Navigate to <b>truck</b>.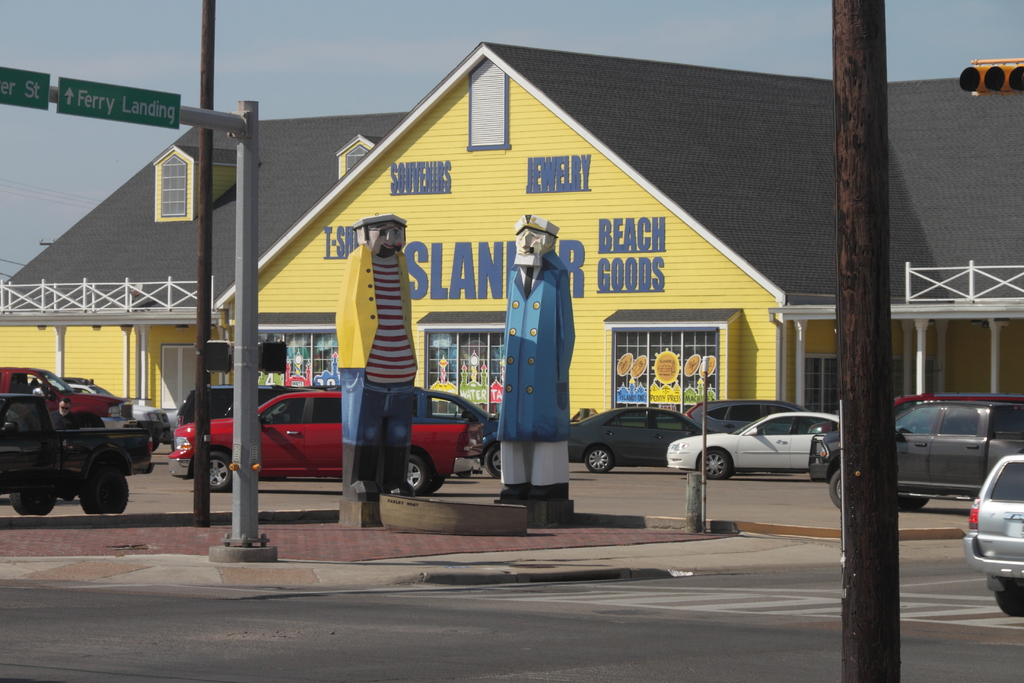
Navigation target: {"x1": 808, "y1": 400, "x2": 1023, "y2": 513}.
